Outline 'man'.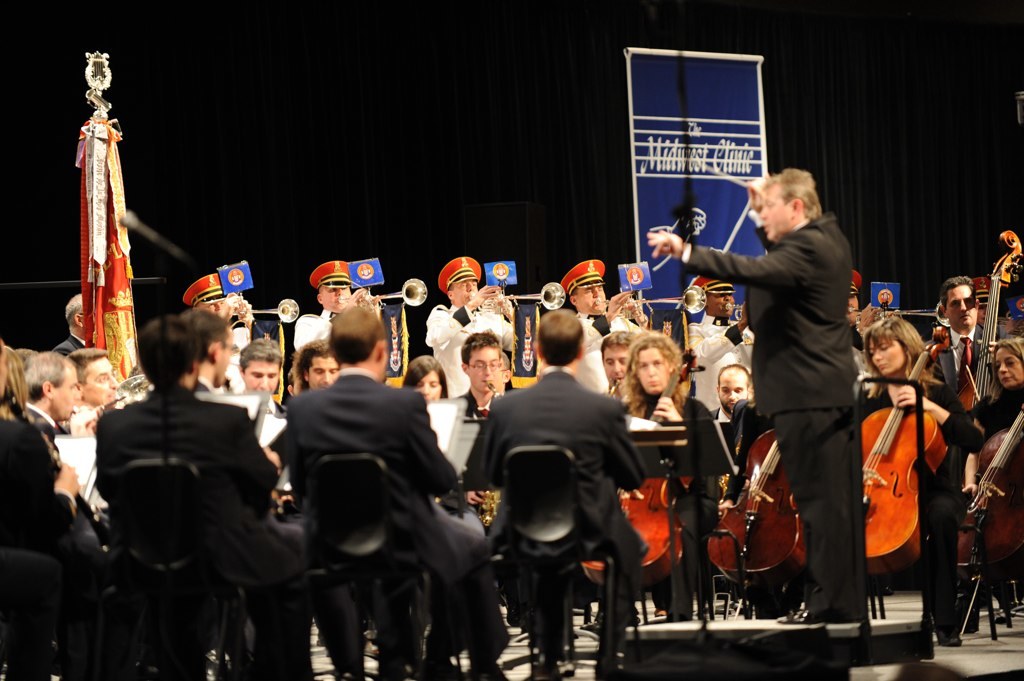
Outline: locate(569, 258, 642, 392).
